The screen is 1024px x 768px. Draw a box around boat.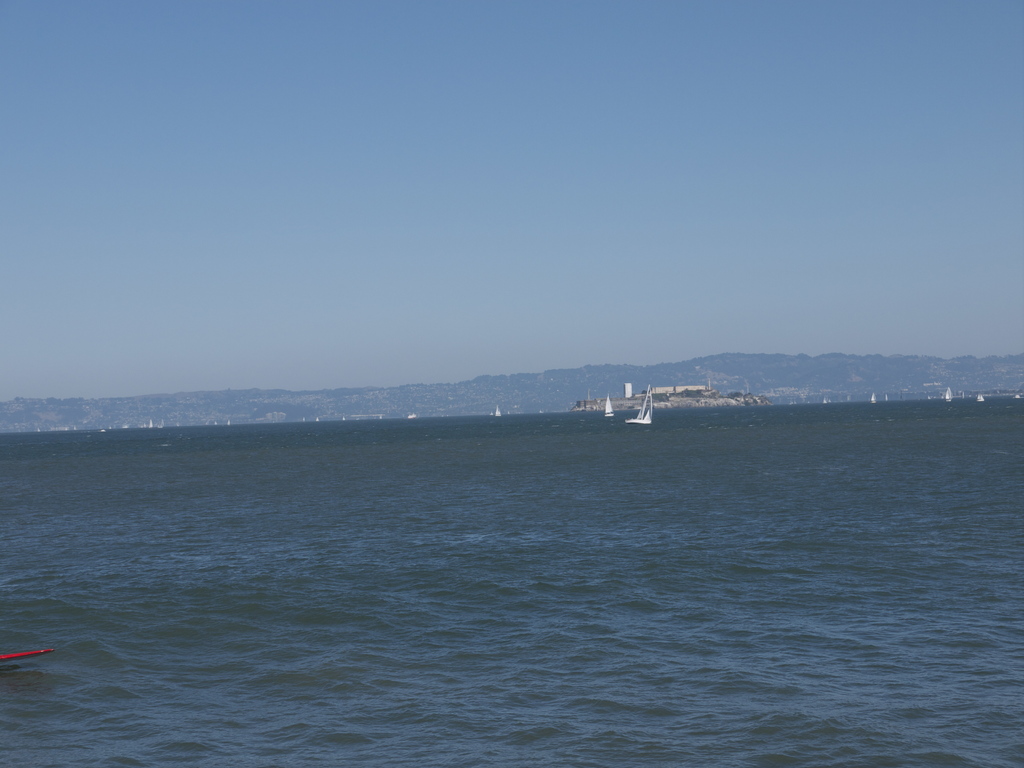
<region>604, 393, 616, 415</region>.
